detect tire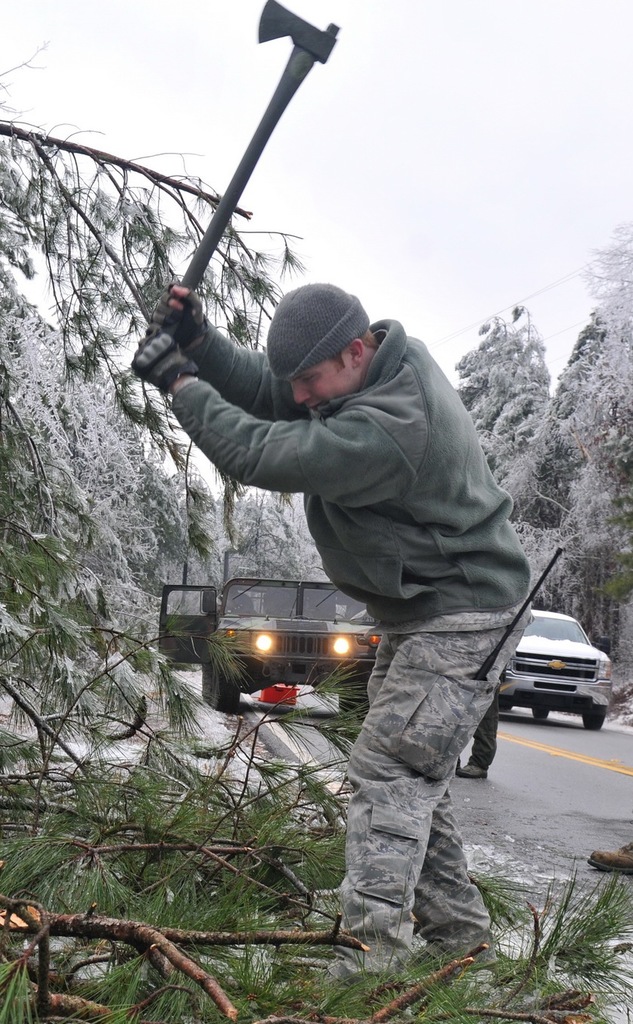
x1=582, y1=709, x2=604, y2=729
